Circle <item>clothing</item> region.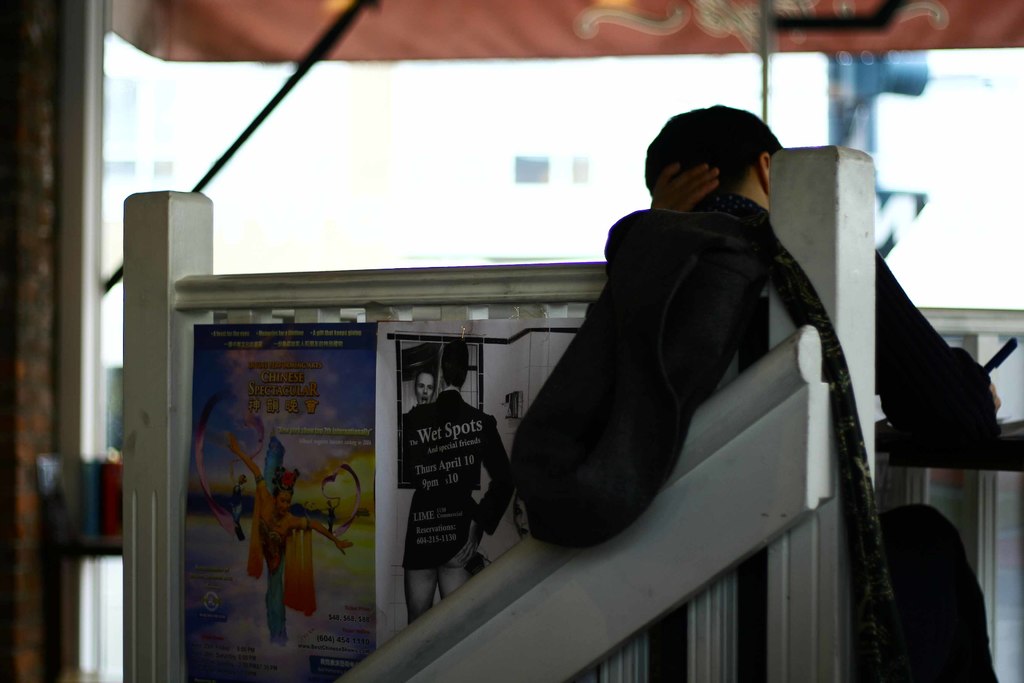
Region: [230,483,248,541].
